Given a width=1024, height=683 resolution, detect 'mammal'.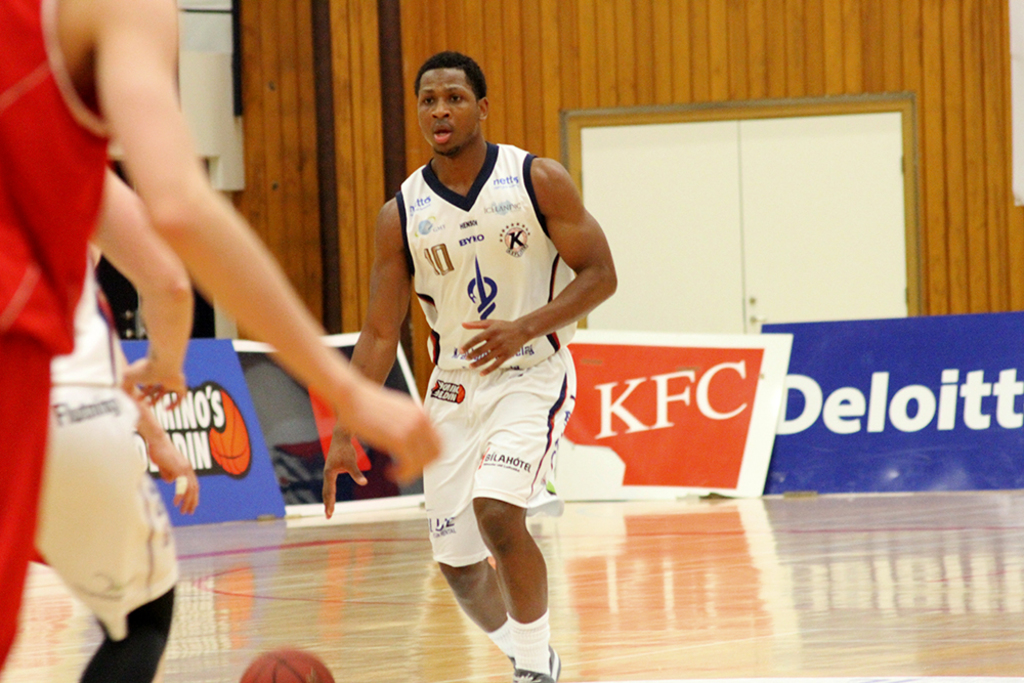
bbox=(30, 157, 190, 682).
